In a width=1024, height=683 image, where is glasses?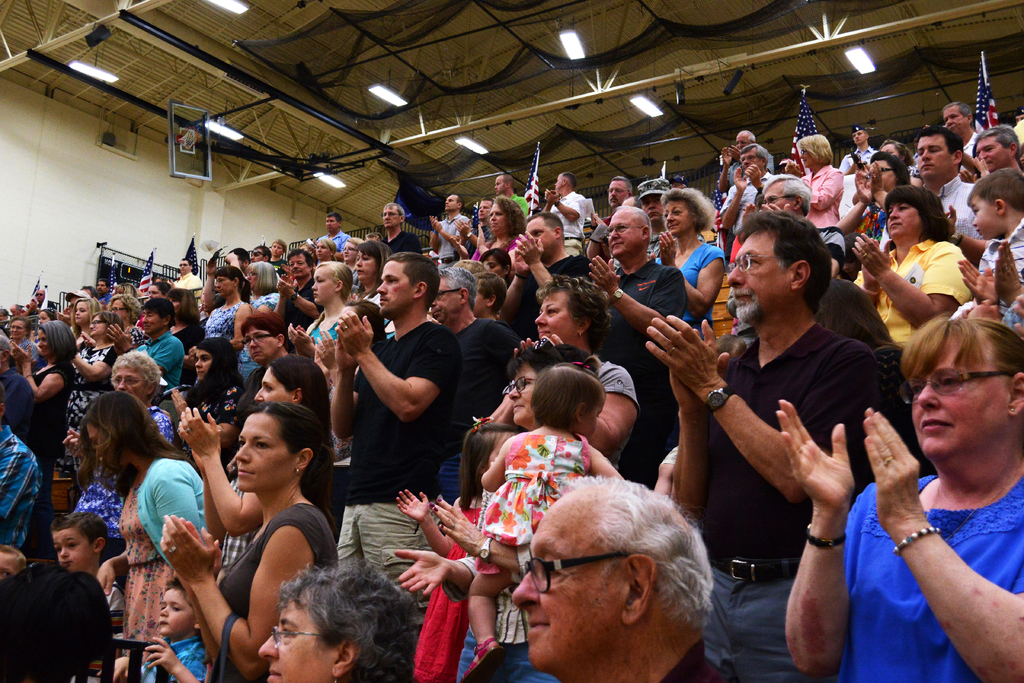
Rect(523, 551, 630, 591).
